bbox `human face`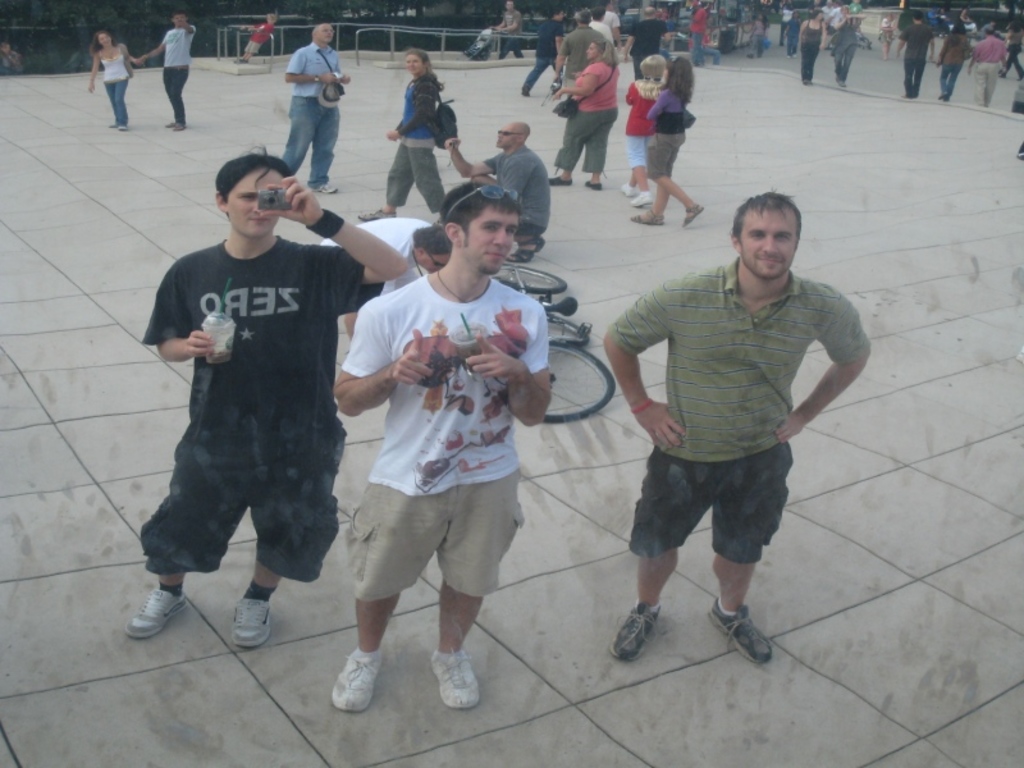
[494,122,517,146]
